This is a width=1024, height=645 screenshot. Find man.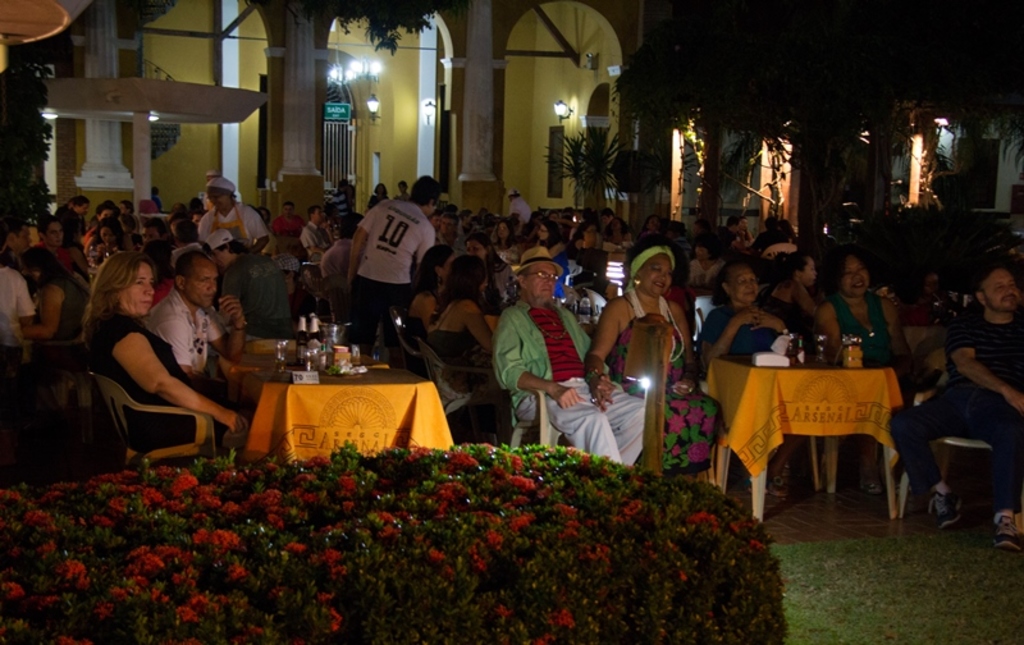
Bounding box: BBox(490, 244, 648, 468).
